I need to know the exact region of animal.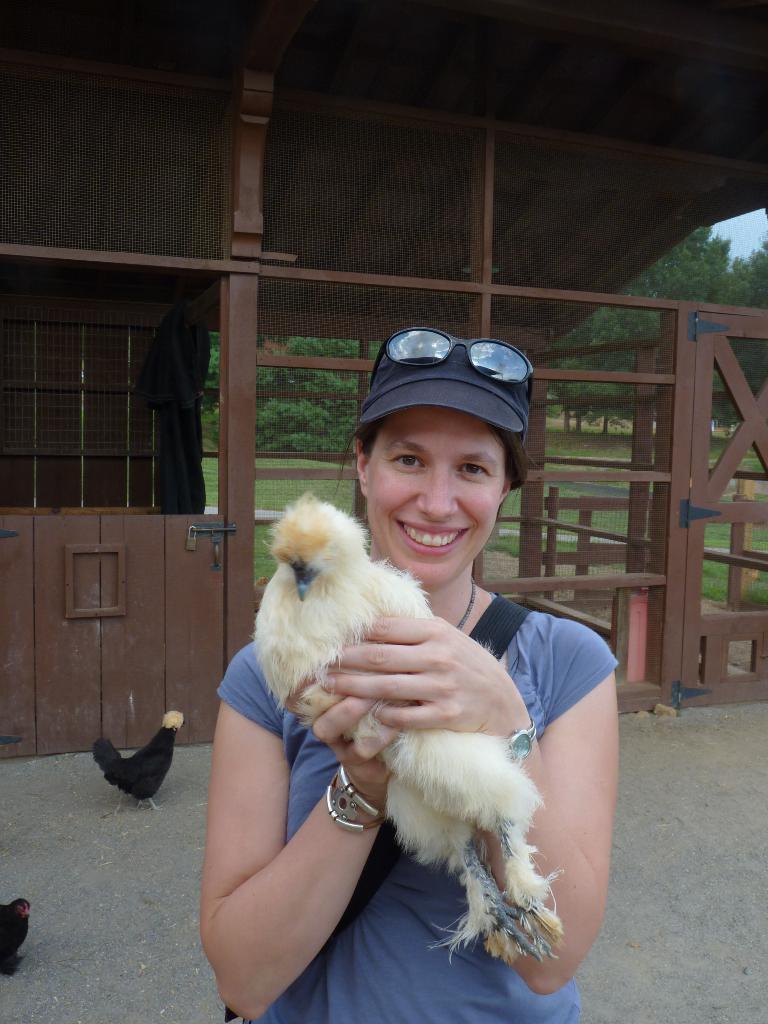
Region: x1=93 y1=710 x2=186 y2=817.
